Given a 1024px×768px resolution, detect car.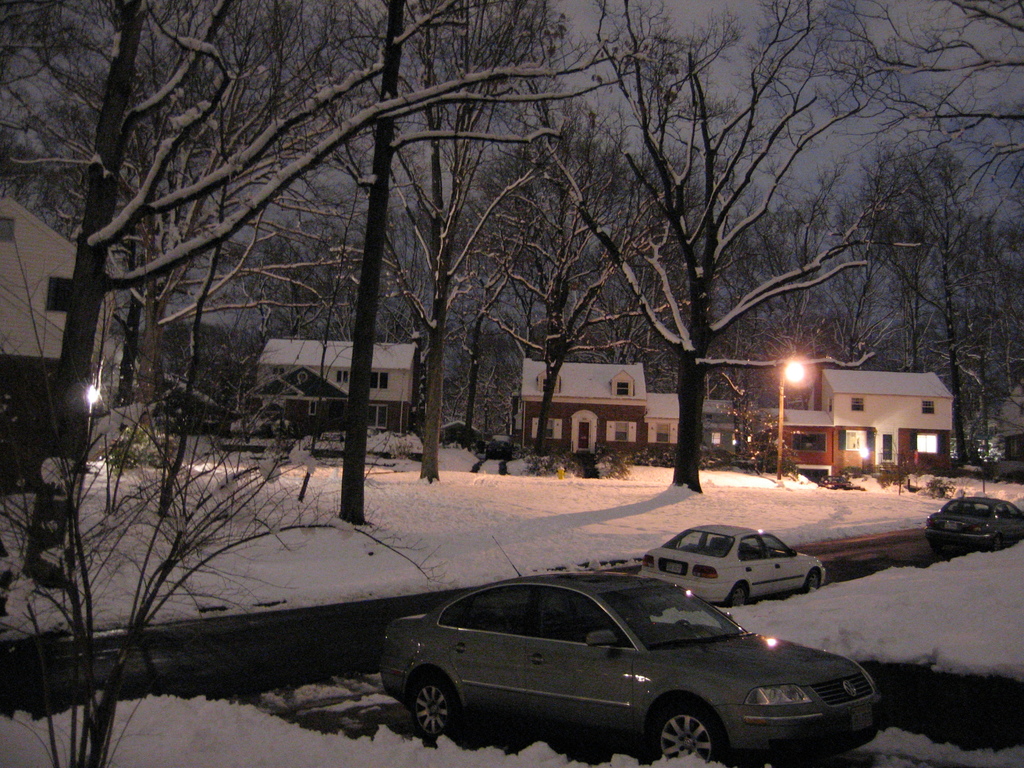
box=[925, 492, 1022, 549].
